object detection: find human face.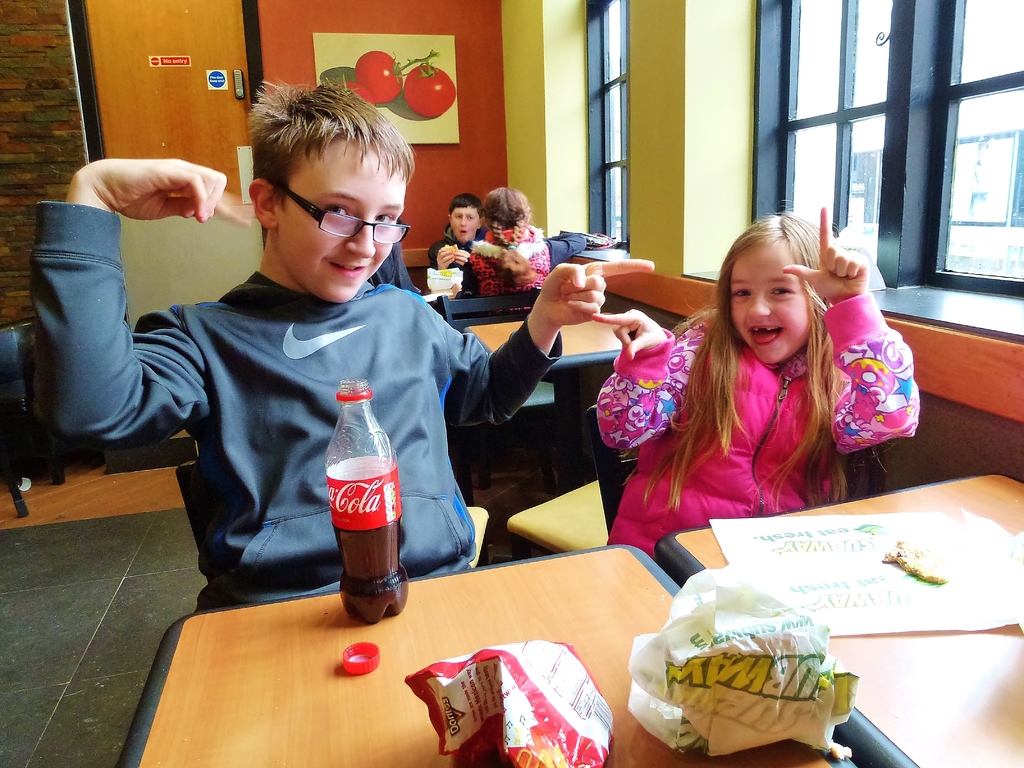
450,203,481,245.
